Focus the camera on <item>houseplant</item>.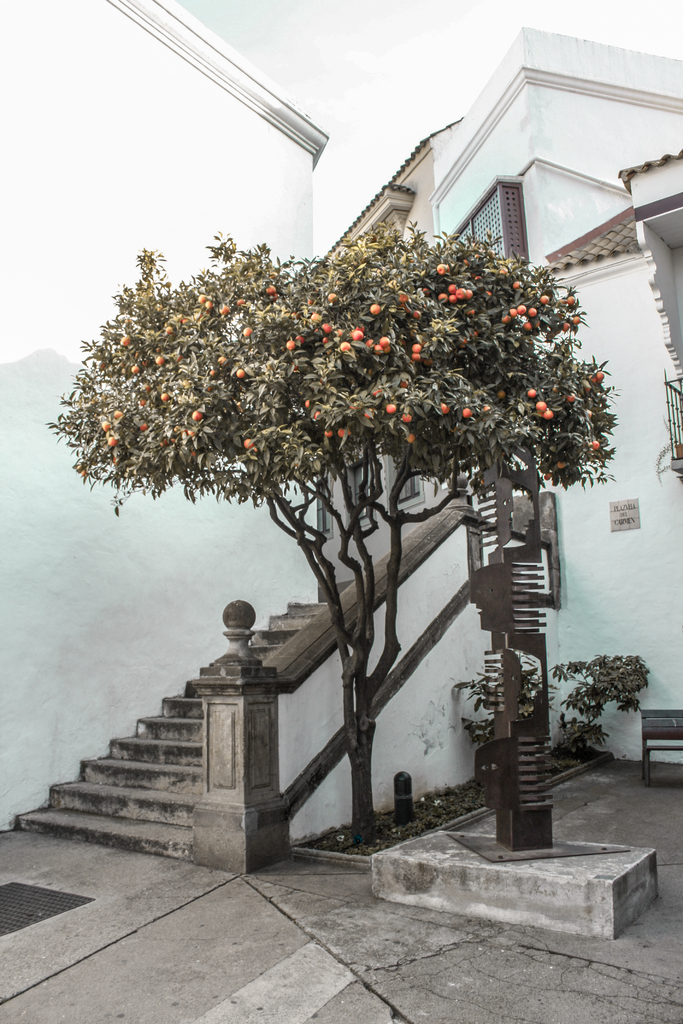
Focus region: locate(462, 644, 554, 786).
